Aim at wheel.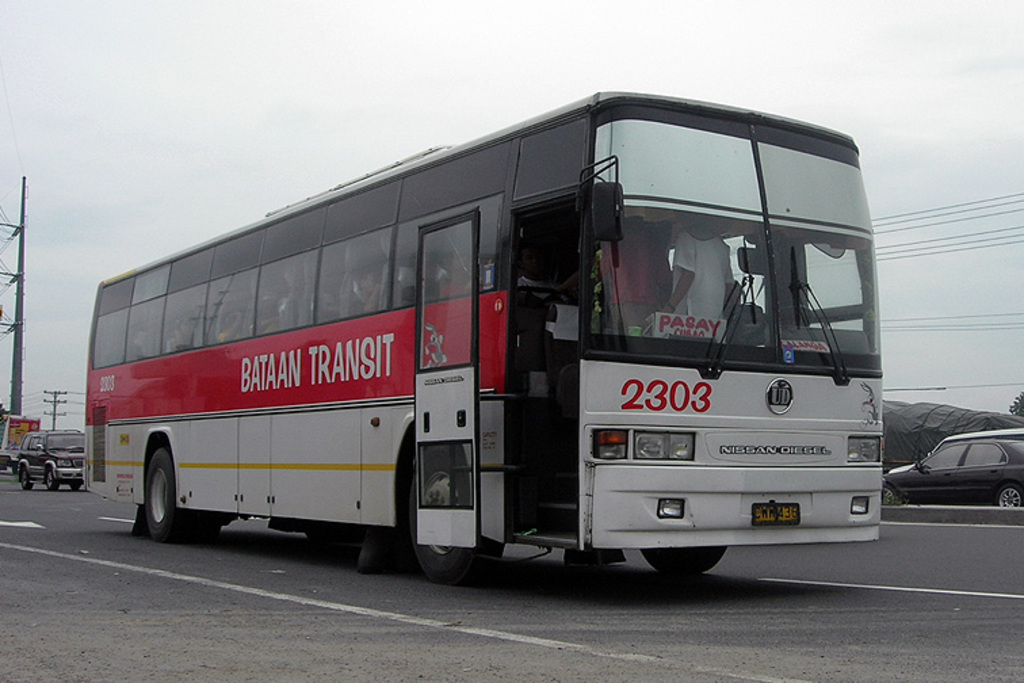
Aimed at 408/443/504/588.
